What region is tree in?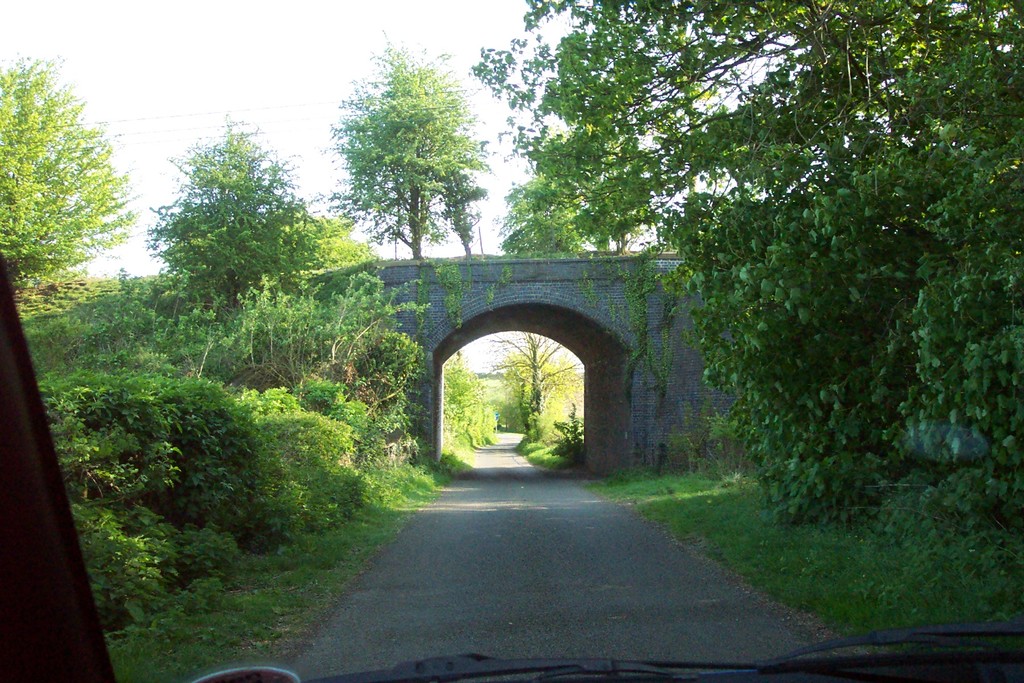
Rect(470, 0, 1023, 504).
